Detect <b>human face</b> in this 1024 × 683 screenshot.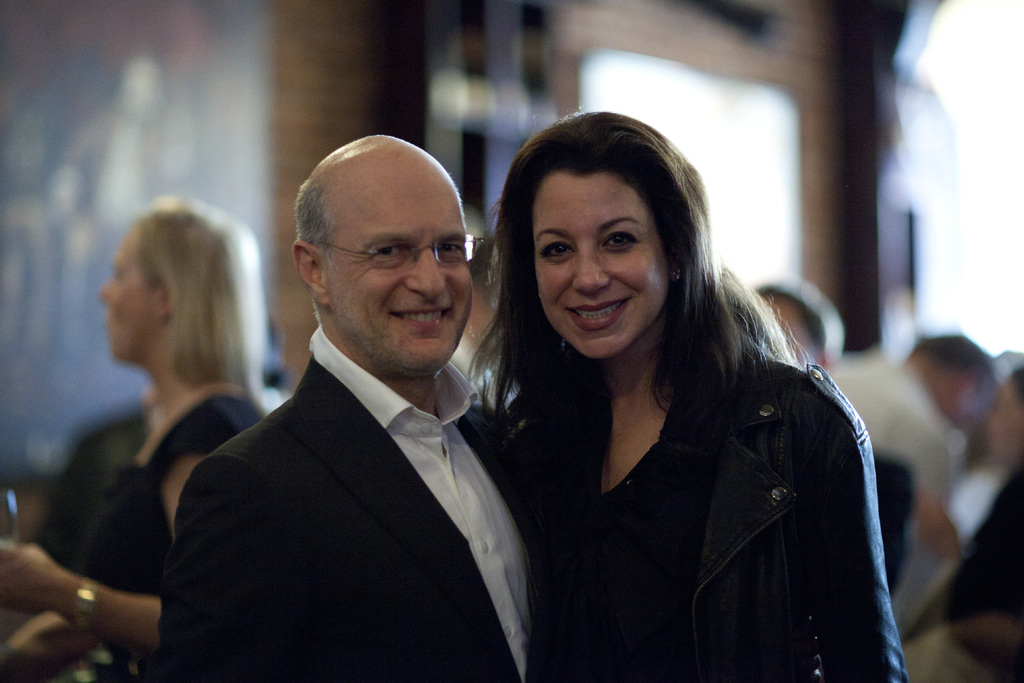
Detection: region(97, 228, 152, 366).
